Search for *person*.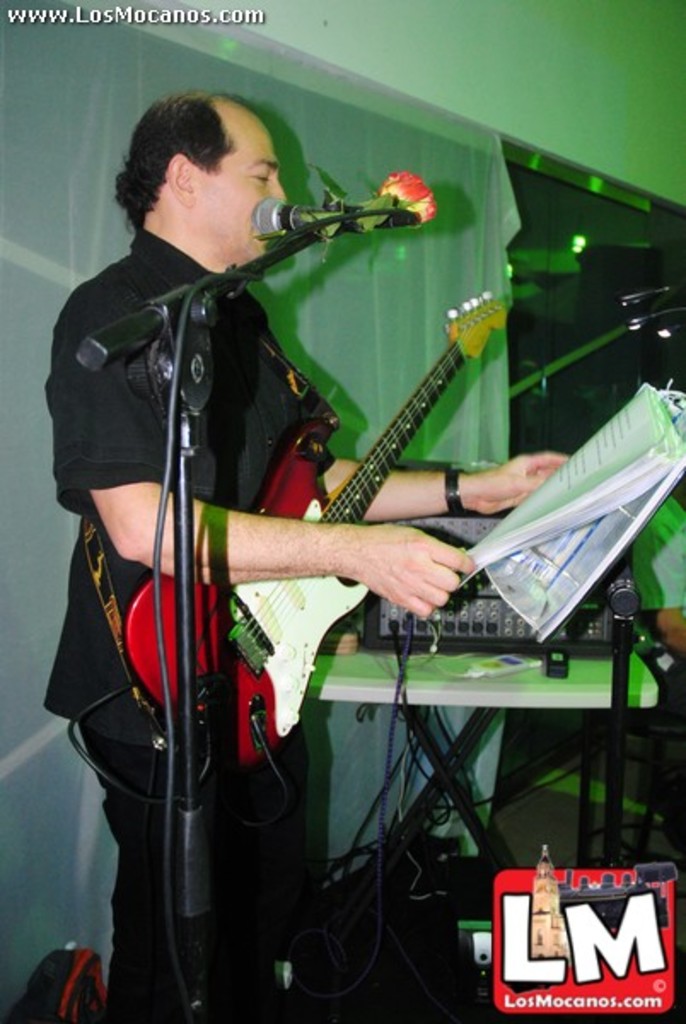
Found at <region>85, 60, 520, 934</region>.
